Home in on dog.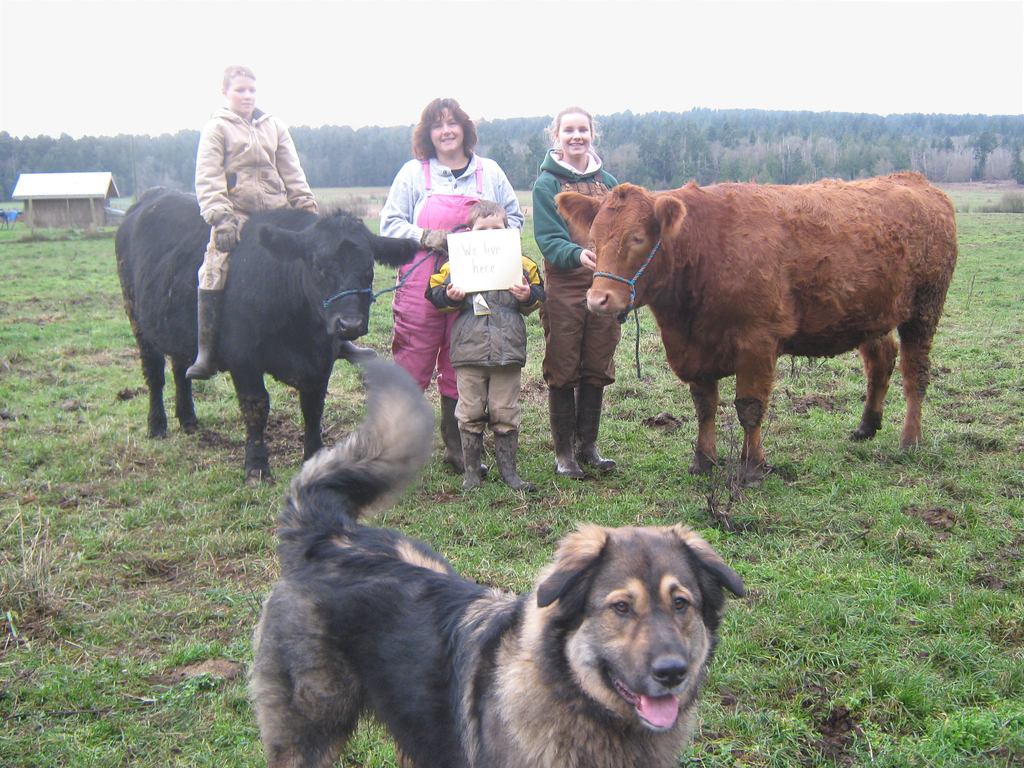
Homed in at l=244, t=352, r=747, b=767.
